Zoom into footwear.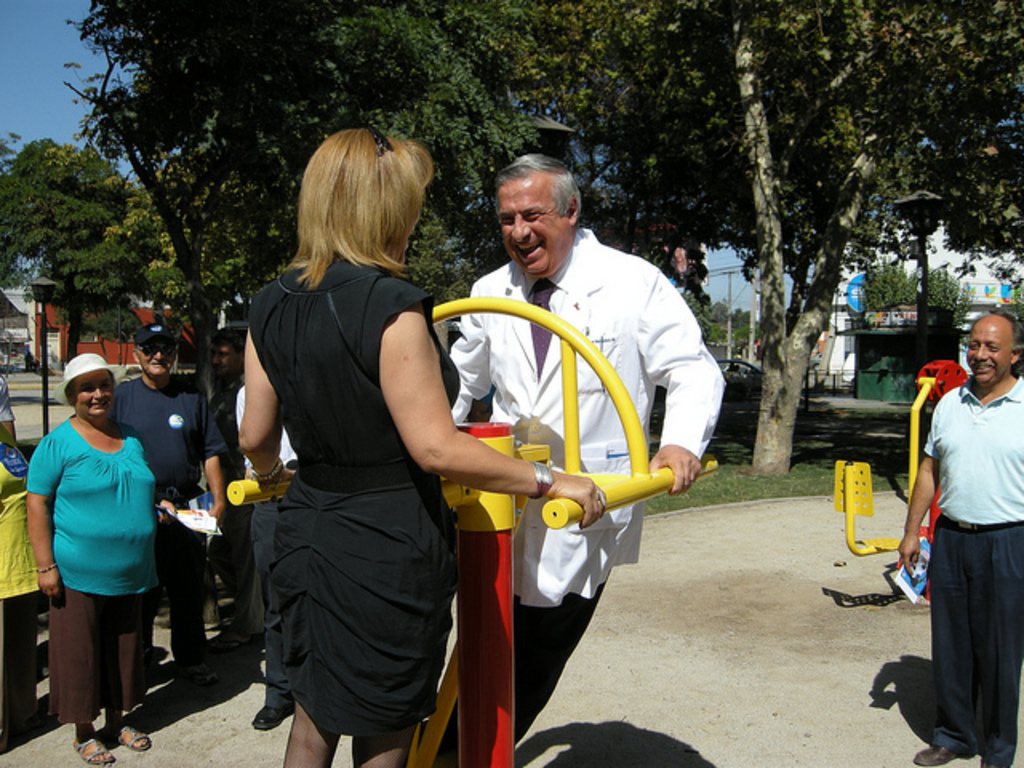
Zoom target: x1=251, y1=706, x2=296, y2=731.
